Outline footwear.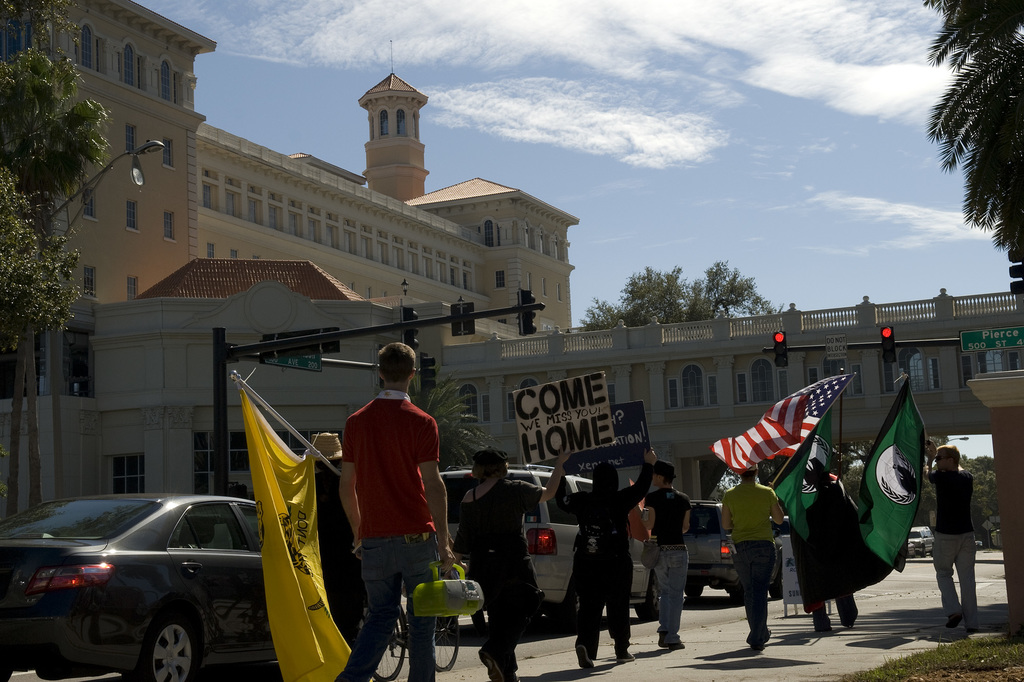
Outline: <box>511,676,524,681</box>.
